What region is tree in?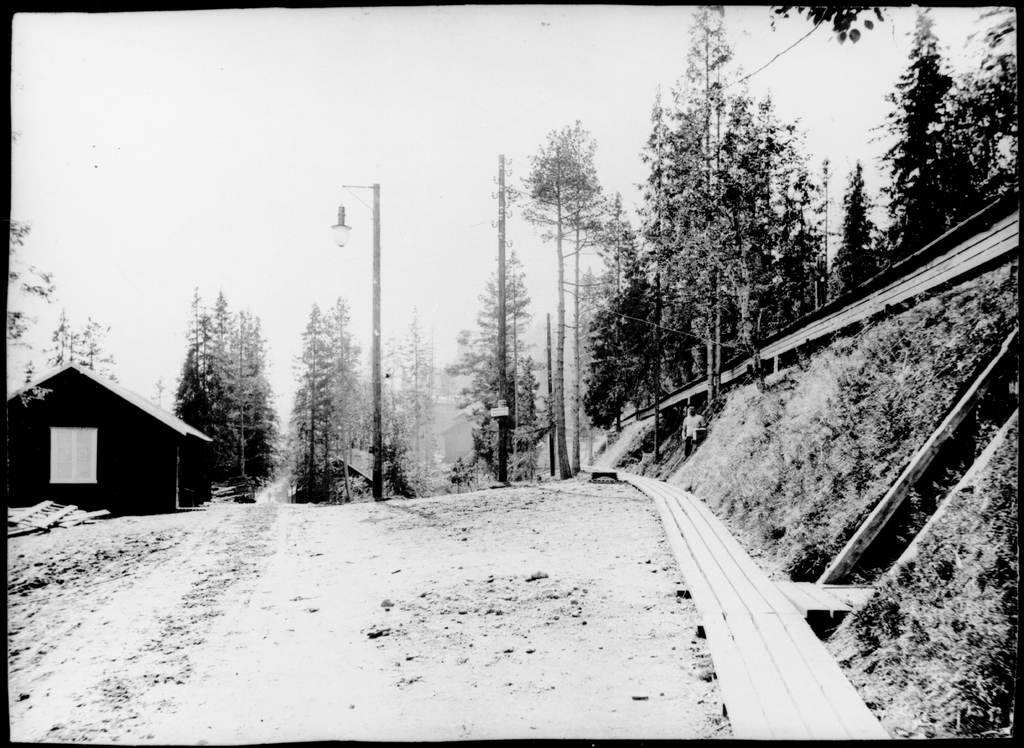
x1=866, y1=24, x2=956, y2=263.
